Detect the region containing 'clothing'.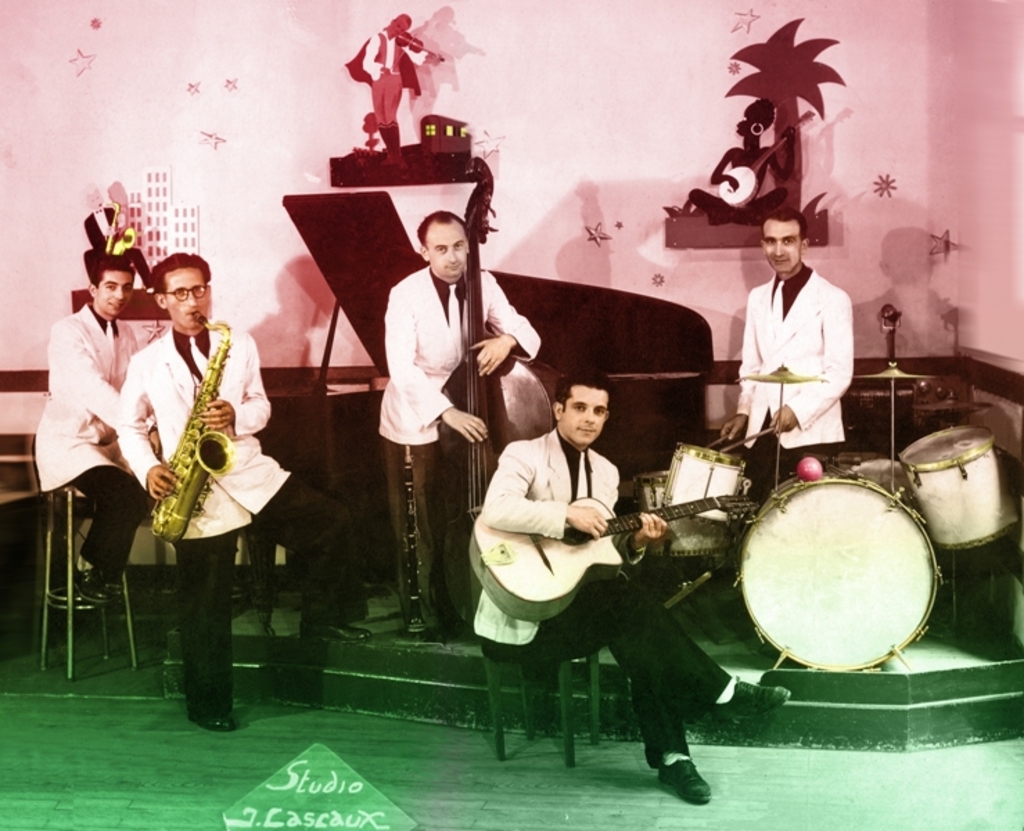
left=468, top=421, right=690, bottom=777.
